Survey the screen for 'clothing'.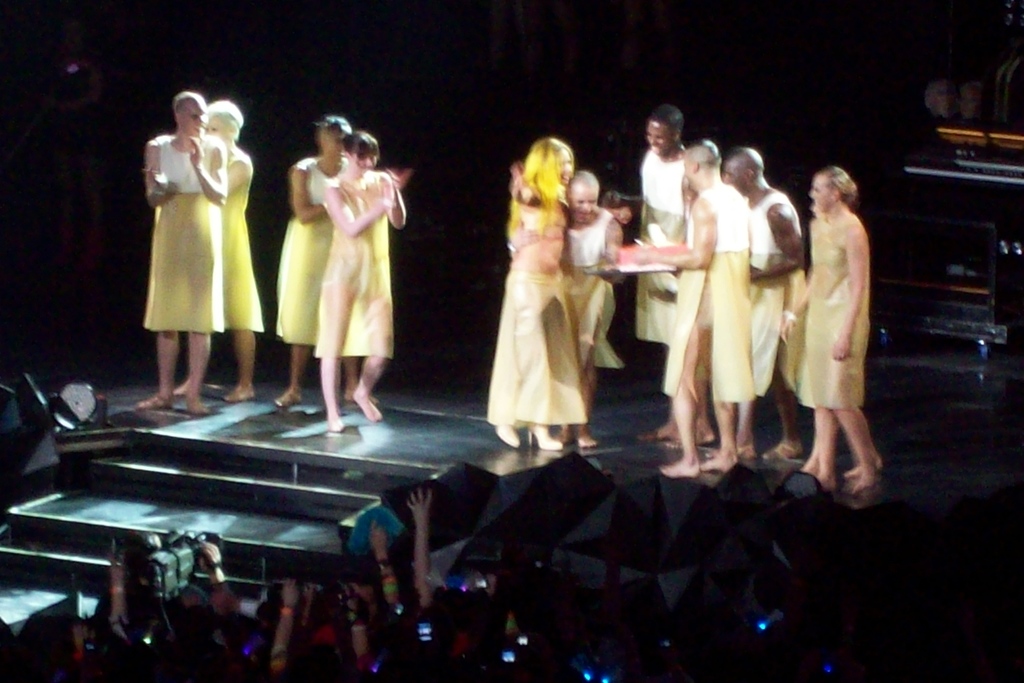
Survey found: [left=275, top=154, right=320, bottom=345].
